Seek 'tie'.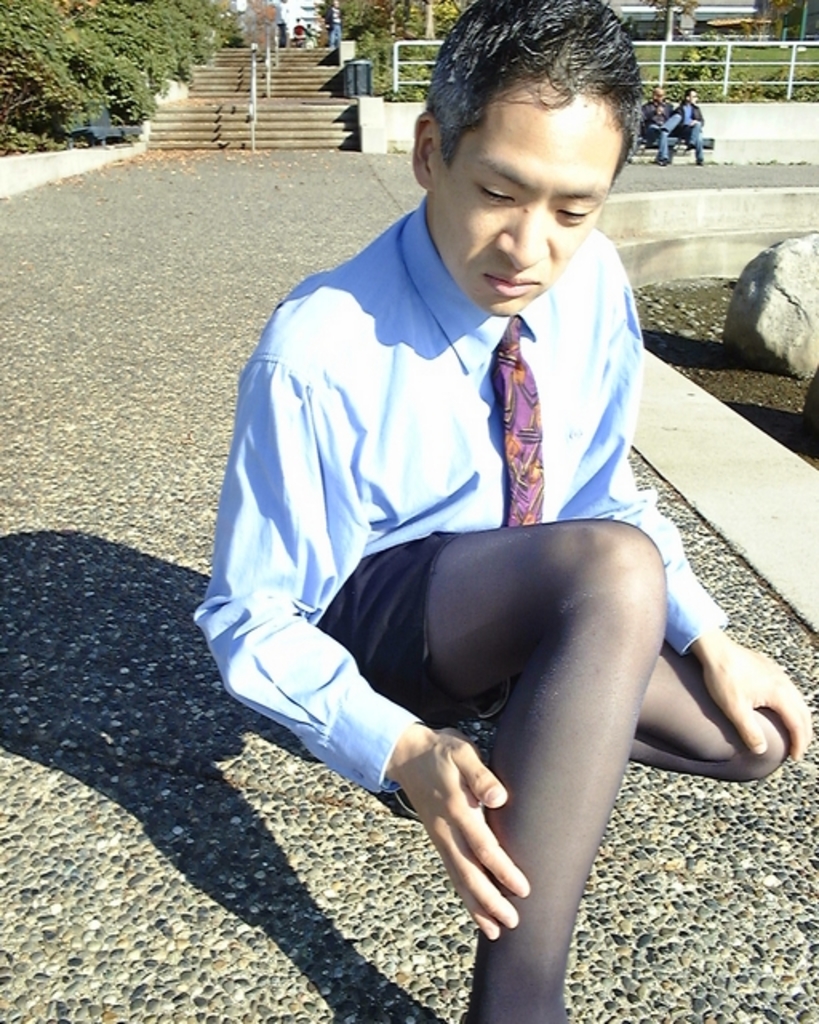
<region>486, 312, 542, 531</region>.
